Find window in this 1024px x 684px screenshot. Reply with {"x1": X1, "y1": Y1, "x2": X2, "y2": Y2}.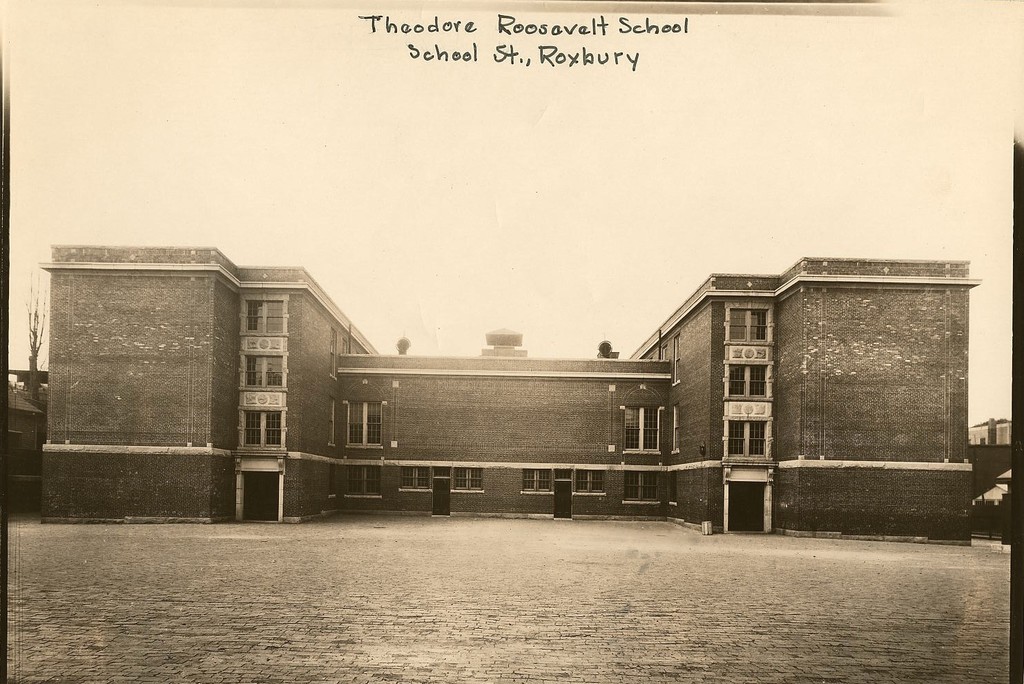
{"x1": 572, "y1": 470, "x2": 610, "y2": 494}.
